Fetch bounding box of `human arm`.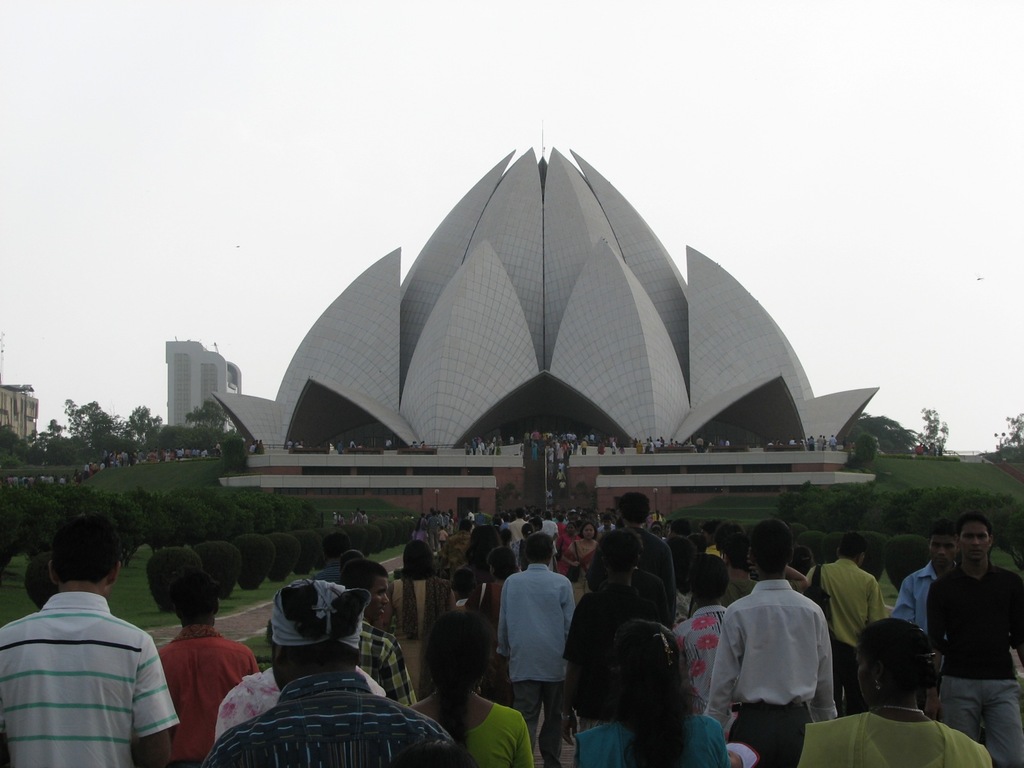
Bbox: {"x1": 703, "y1": 611, "x2": 738, "y2": 728}.
